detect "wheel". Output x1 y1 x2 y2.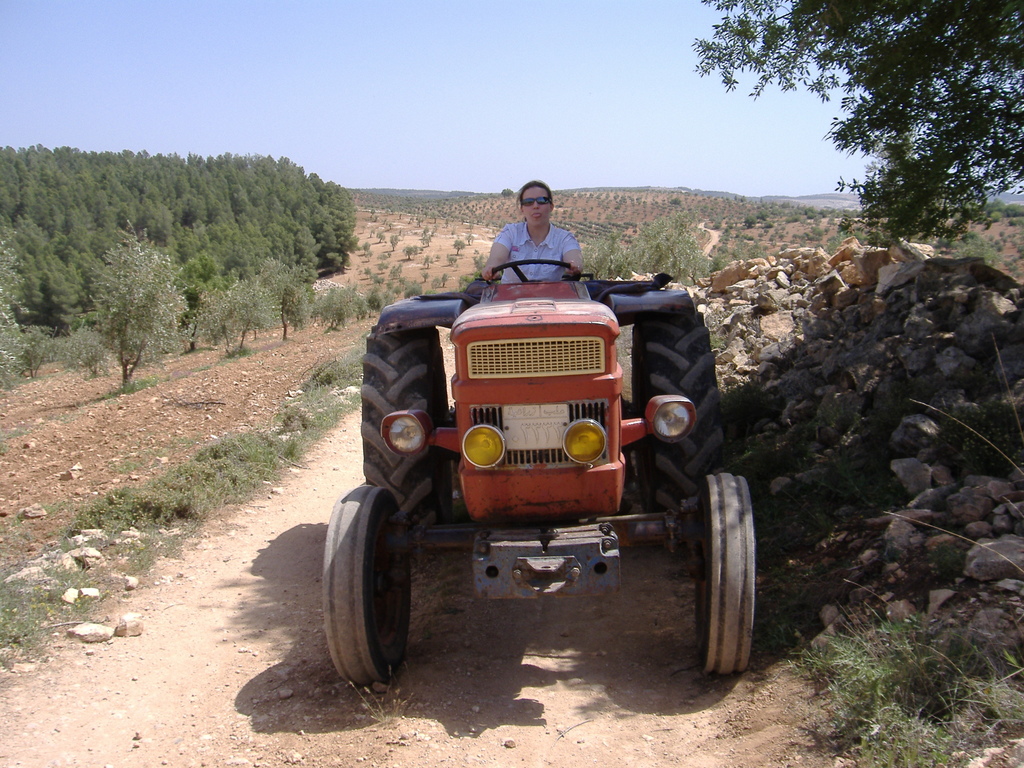
324 492 427 689.
